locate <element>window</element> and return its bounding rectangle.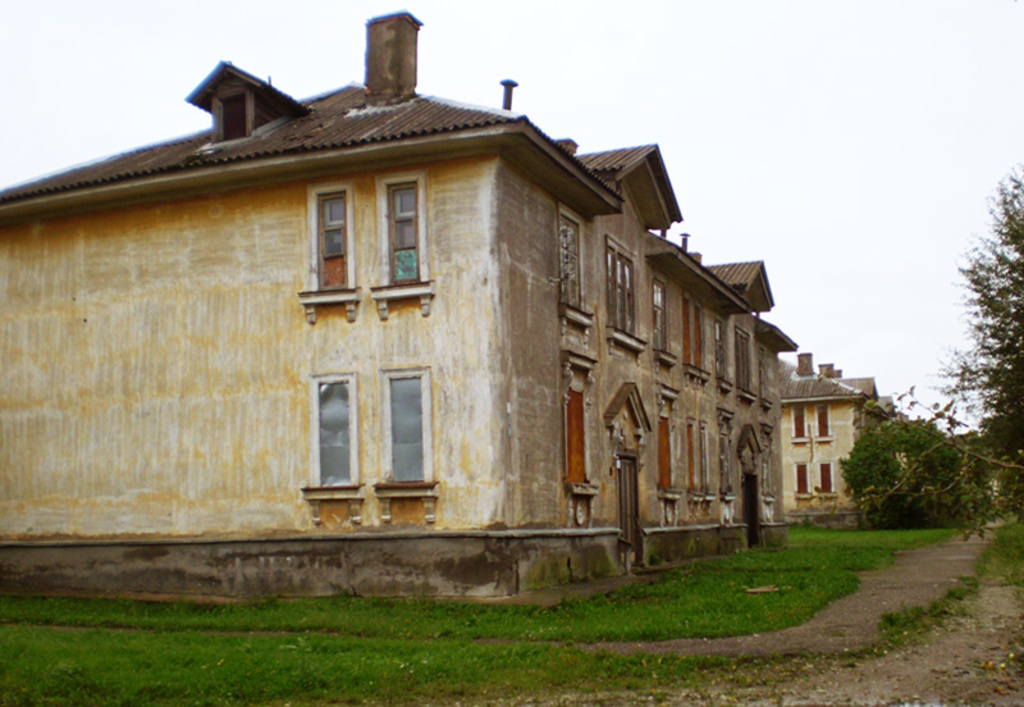
<region>605, 236, 645, 366</region>.
